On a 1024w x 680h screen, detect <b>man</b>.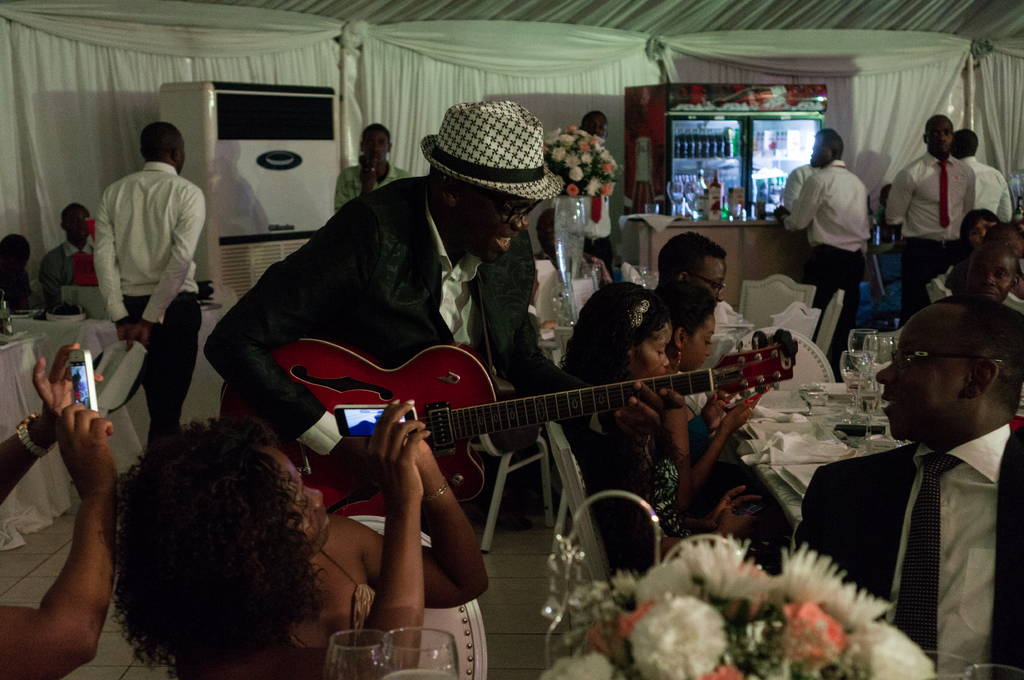
(left=653, top=220, right=732, bottom=337).
